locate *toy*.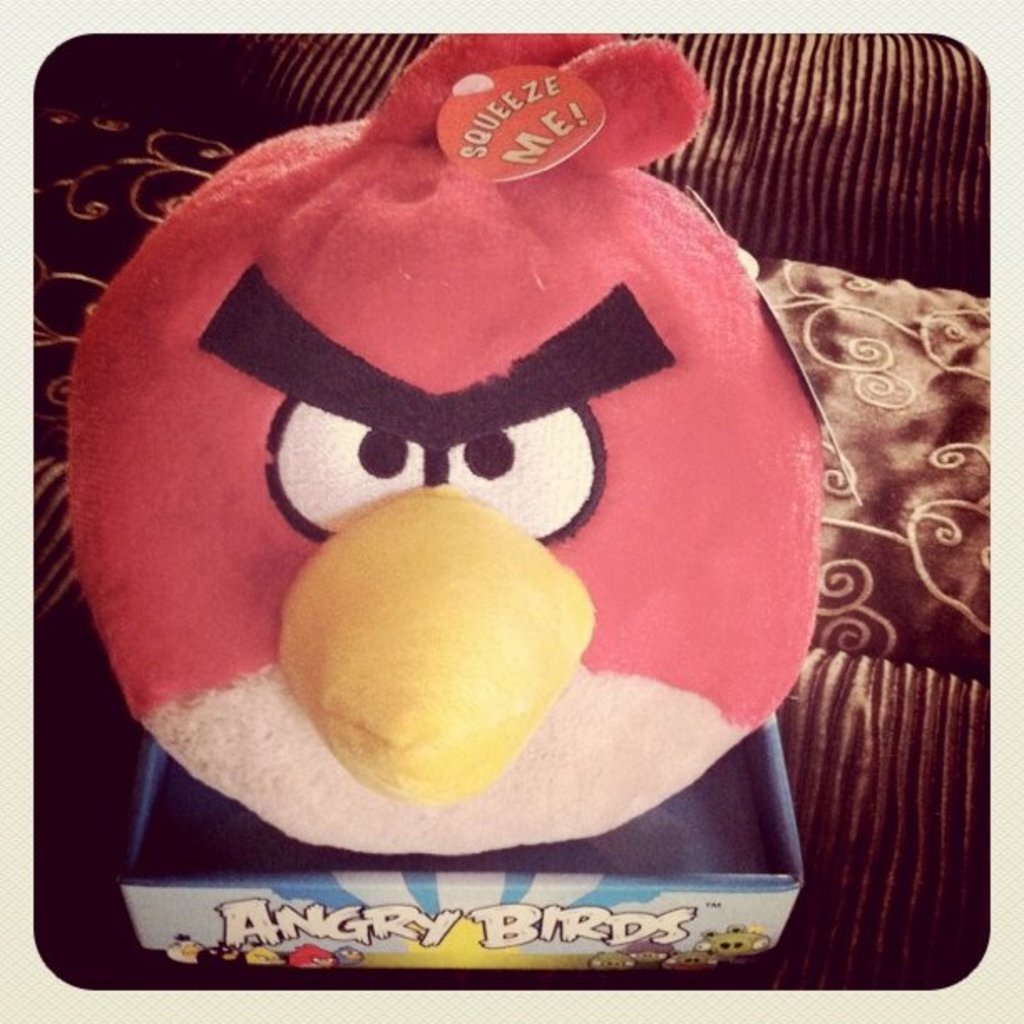
Bounding box: <box>284,944,336,970</box>.
